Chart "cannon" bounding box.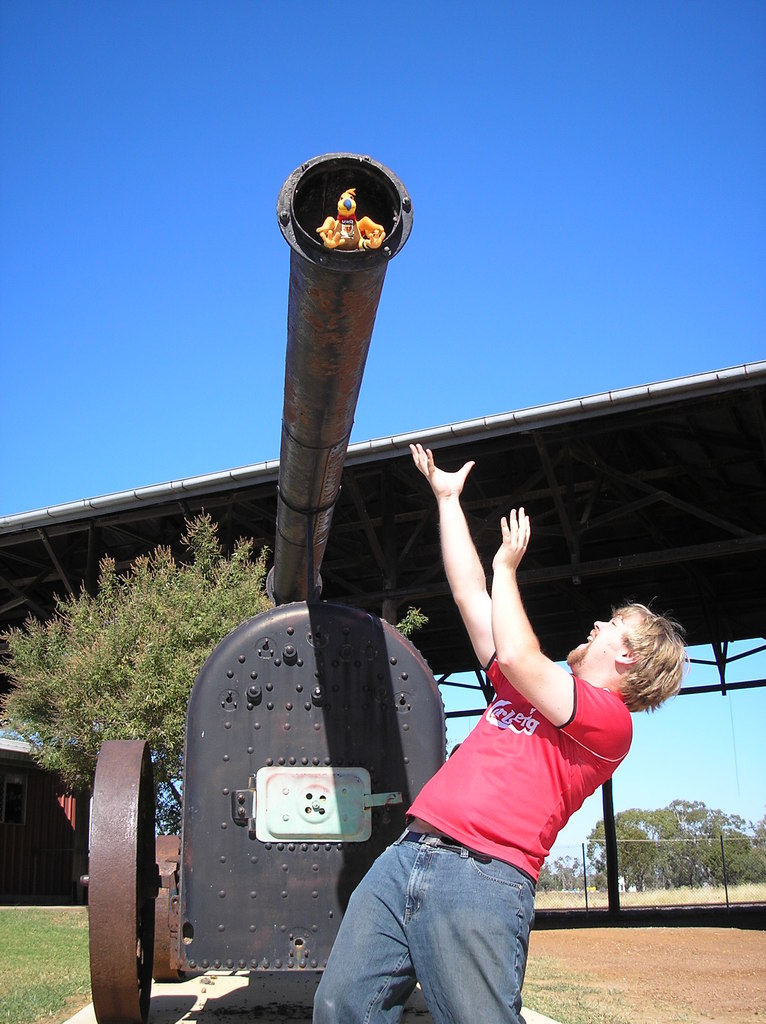
Charted: x1=81, y1=150, x2=453, y2=1023.
